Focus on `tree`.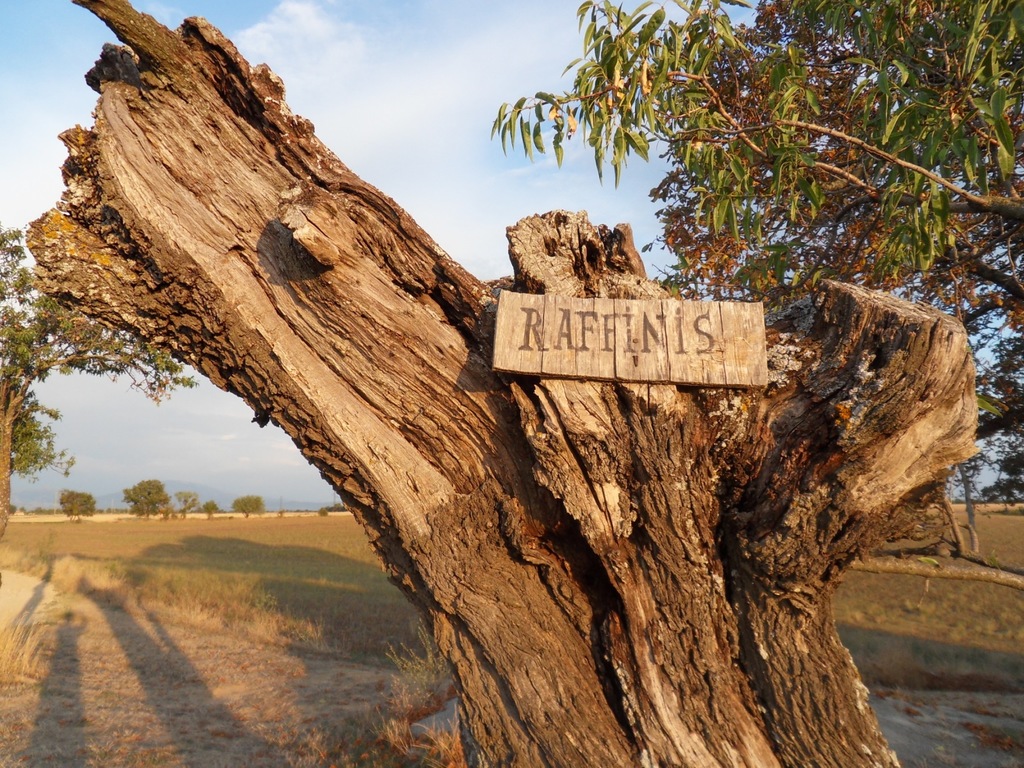
Focused at (left=174, top=491, right=196, bottom=522).
